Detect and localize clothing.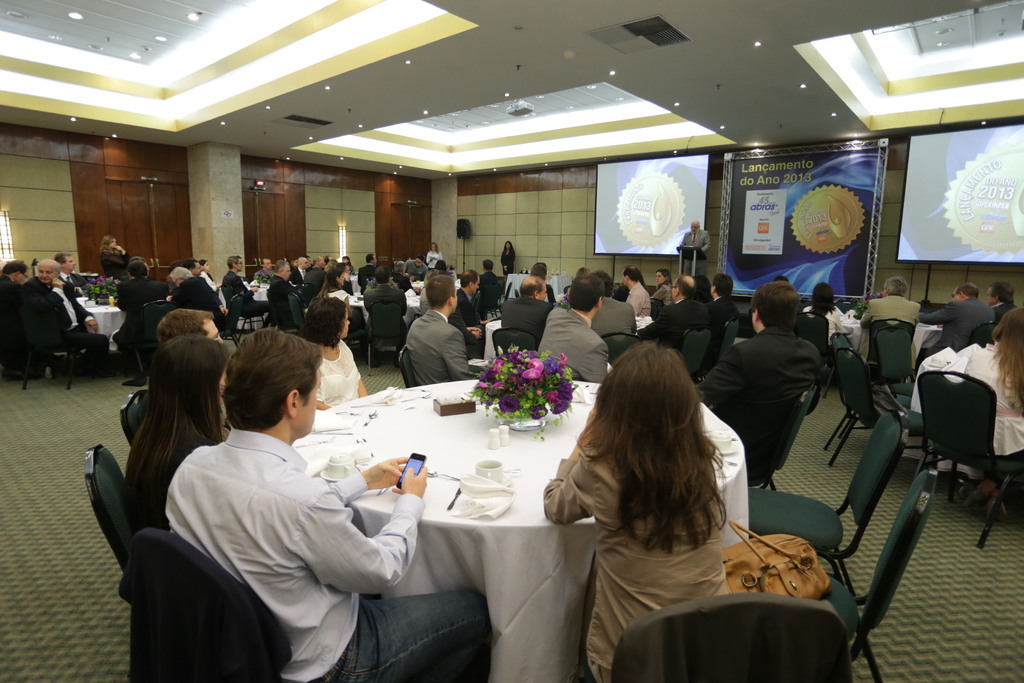
Localized at crop(163, 433, 492, 682).
